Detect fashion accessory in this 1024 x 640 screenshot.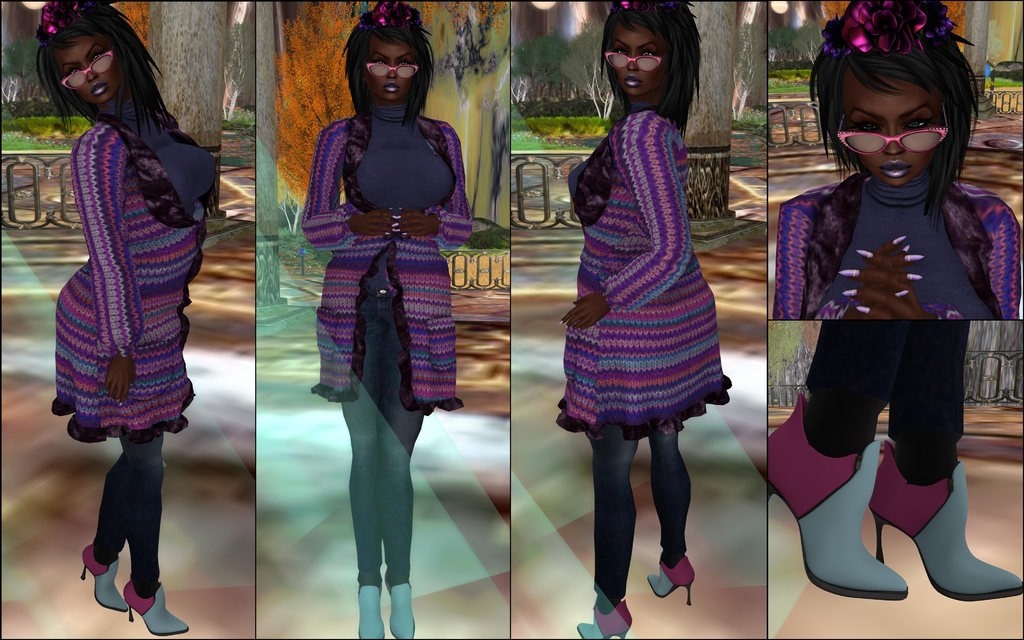
Detection: box=[390, 582, 417, 639].
